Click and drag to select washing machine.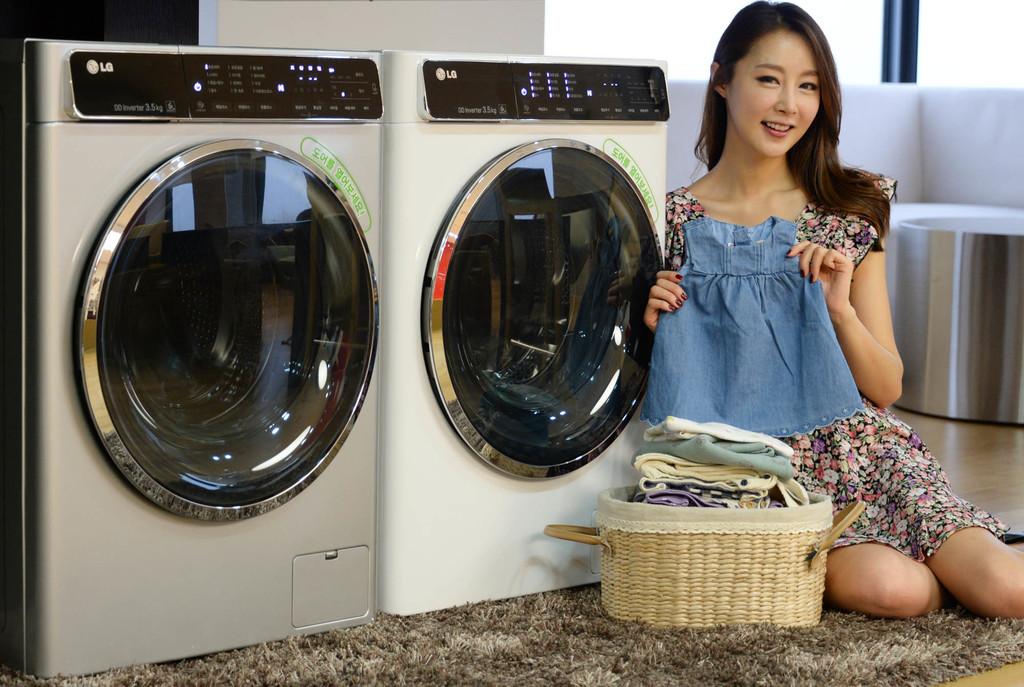
Selection: bbox=(0, 40, 381, 683).
